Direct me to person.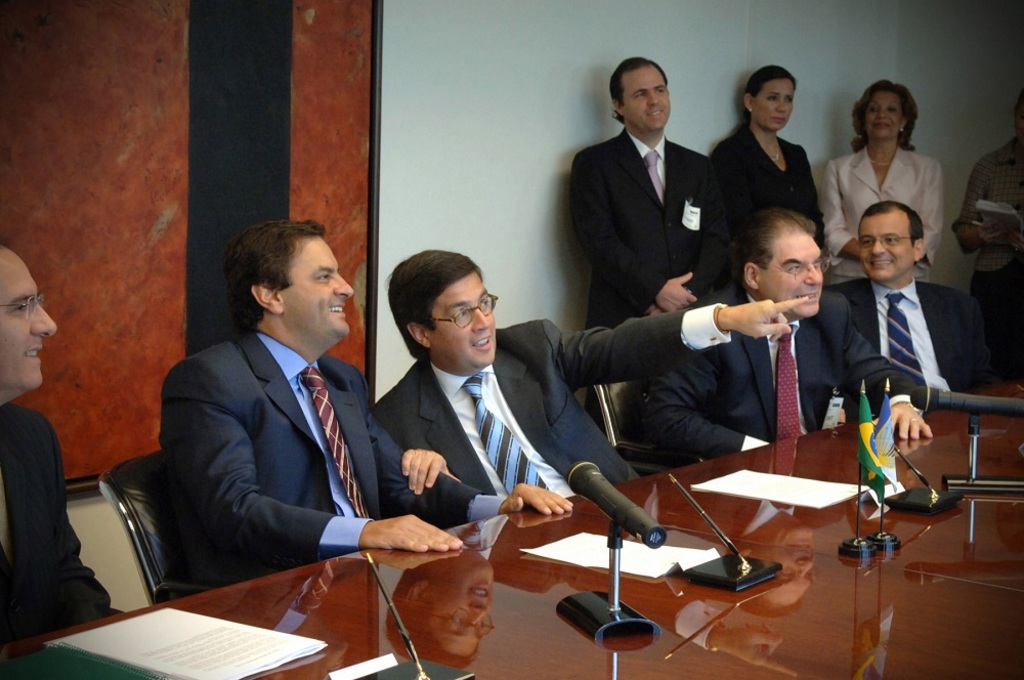
Direction: pyautogui.locateOnScreen(955, 107, 1023, 379).
